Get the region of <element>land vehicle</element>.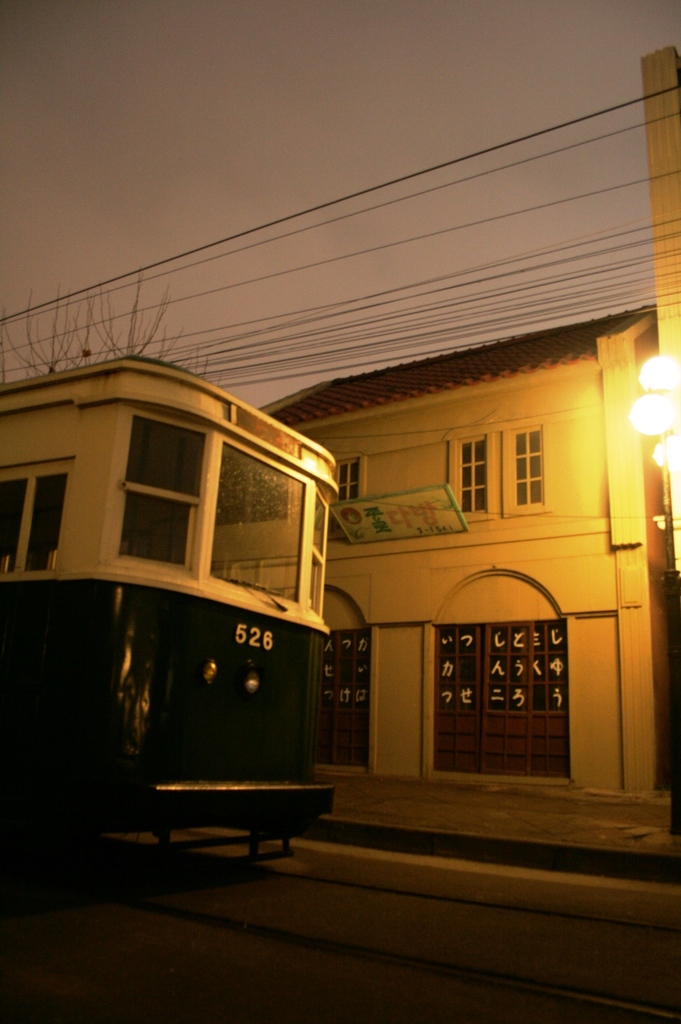
(38,379,362,854).
